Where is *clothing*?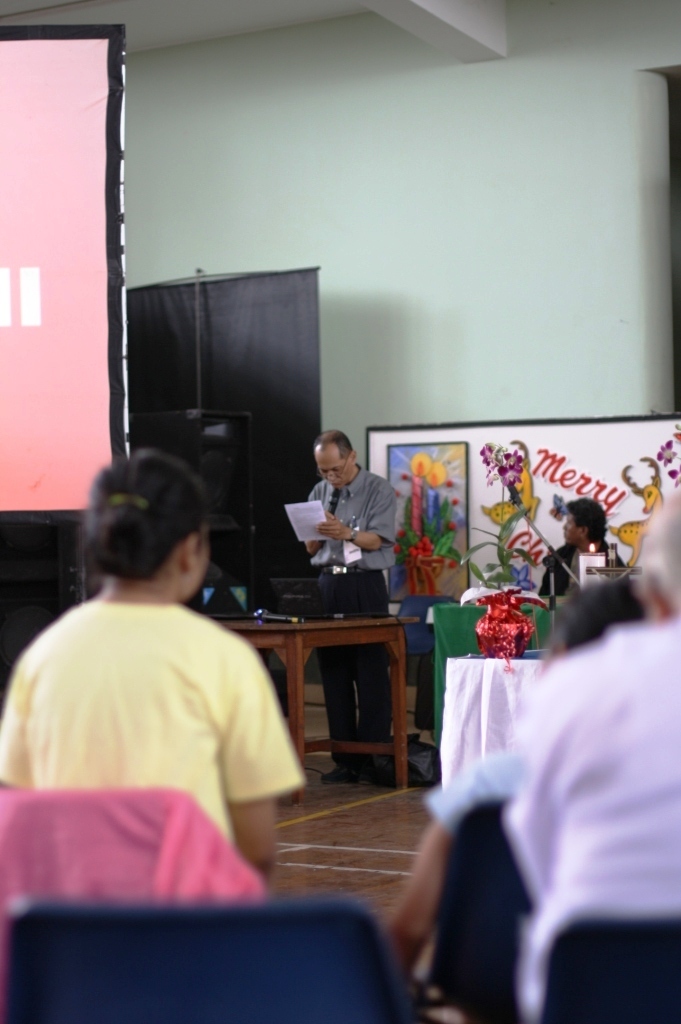
detection(315, 484, 382, 567).
